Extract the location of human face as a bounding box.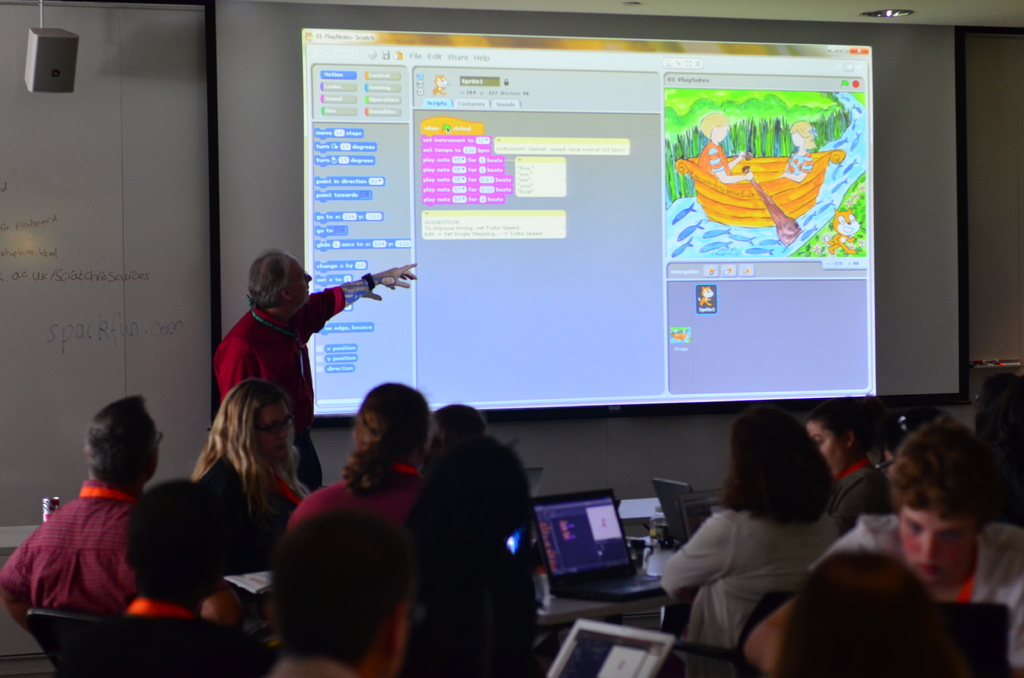
(x1=292, y1=259, x2=312, y2=305).
